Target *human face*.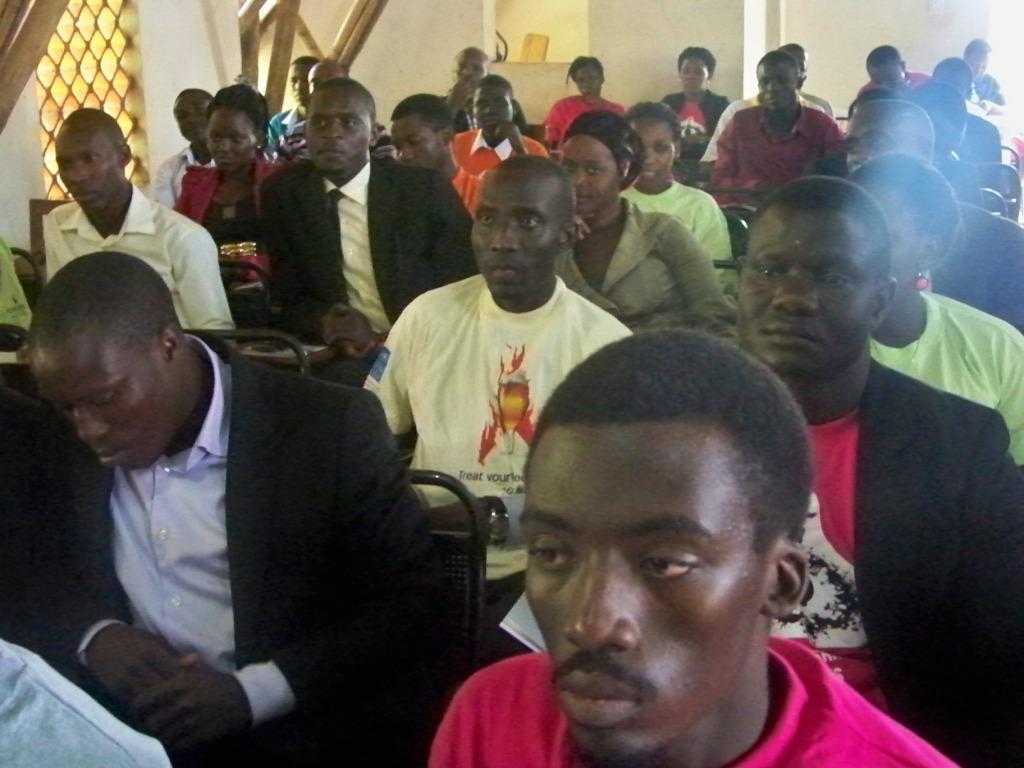
Target region: 573,64,598,93.
